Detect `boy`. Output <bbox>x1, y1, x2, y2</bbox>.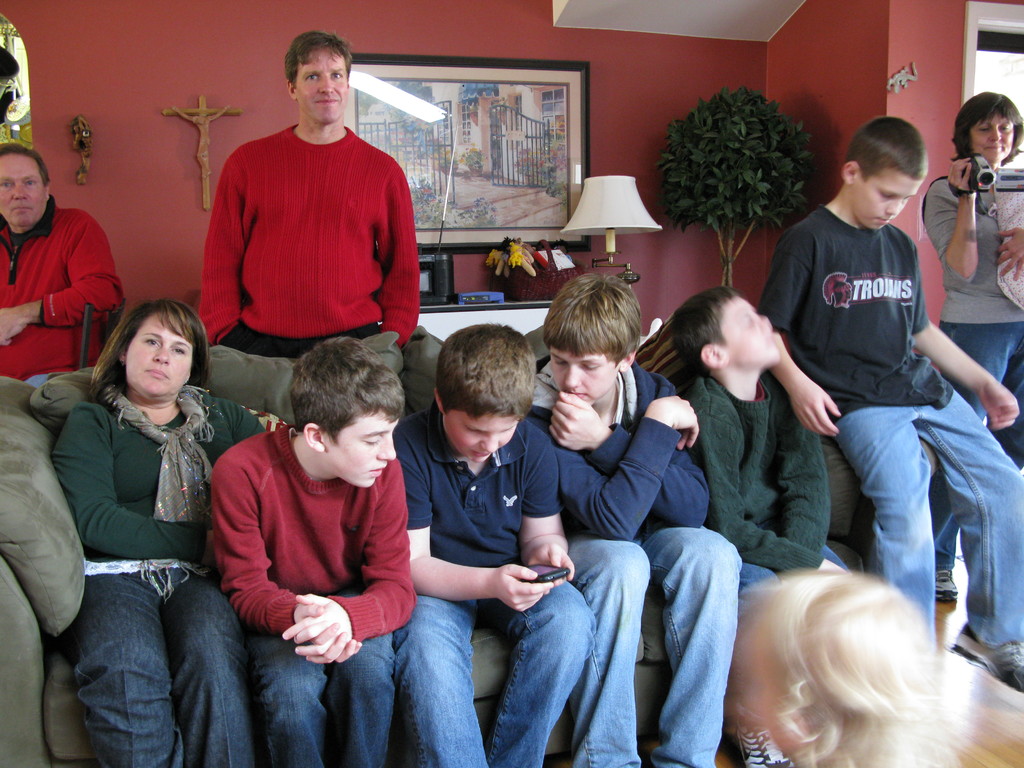
<bbox>216, 333, 420, 767</bbox>.
